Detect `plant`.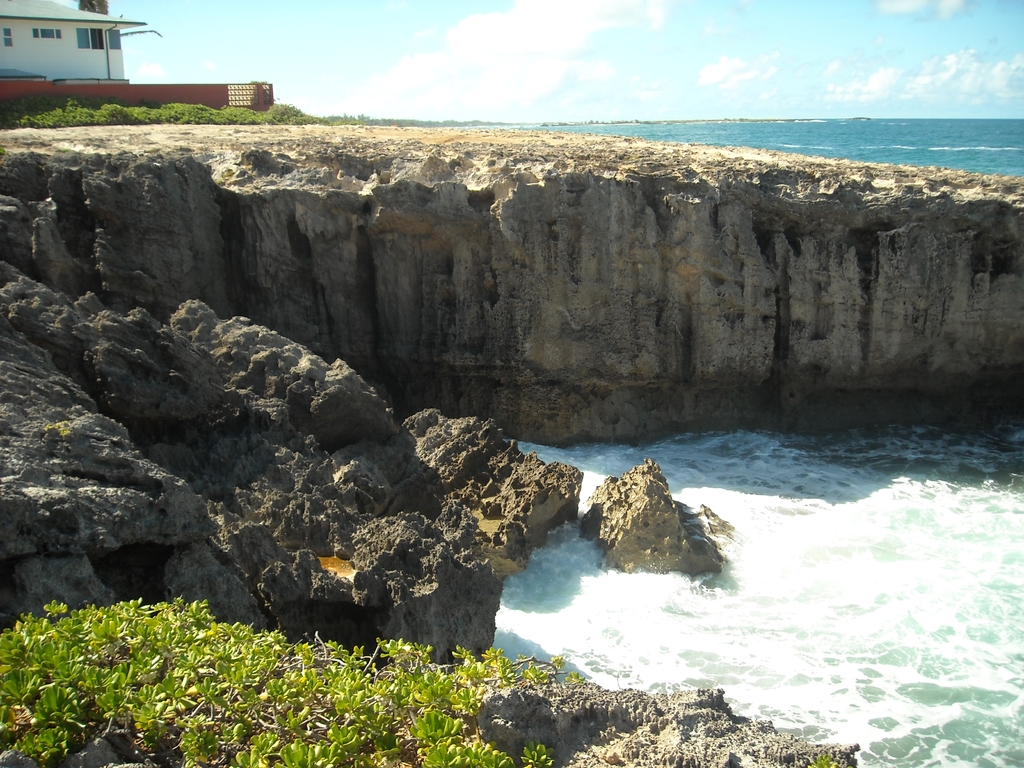
Detected at pyautogui.locateOnScreen(0, 591, 585, 767).
